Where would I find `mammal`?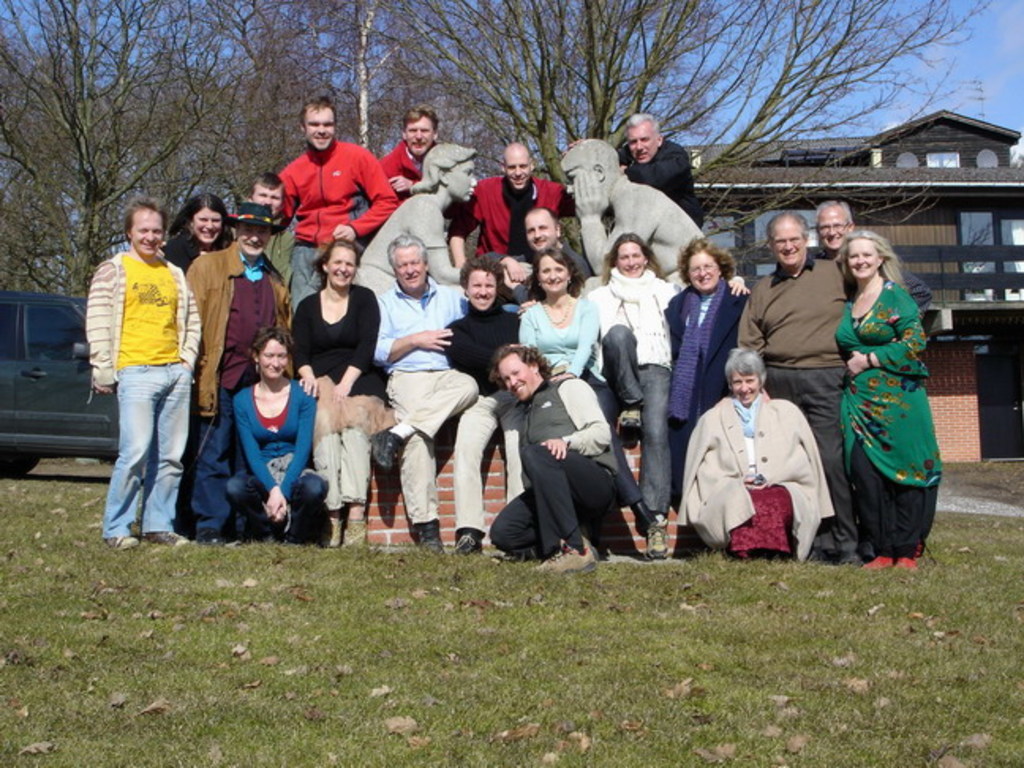
At l=87, t=201, r=201, b=547.
